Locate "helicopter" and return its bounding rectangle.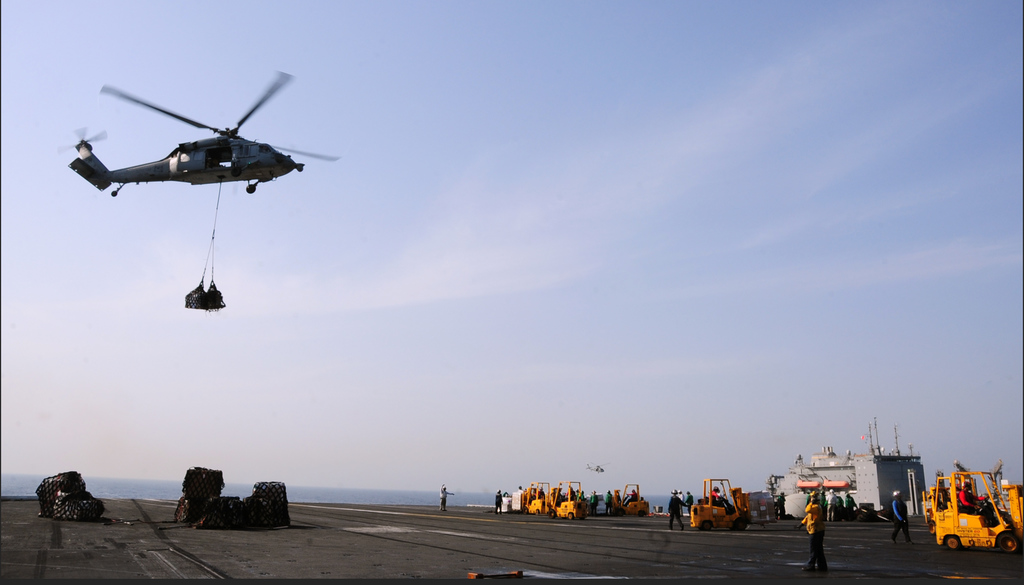
<bbox>585, 460, 611, 474</bbox>.
